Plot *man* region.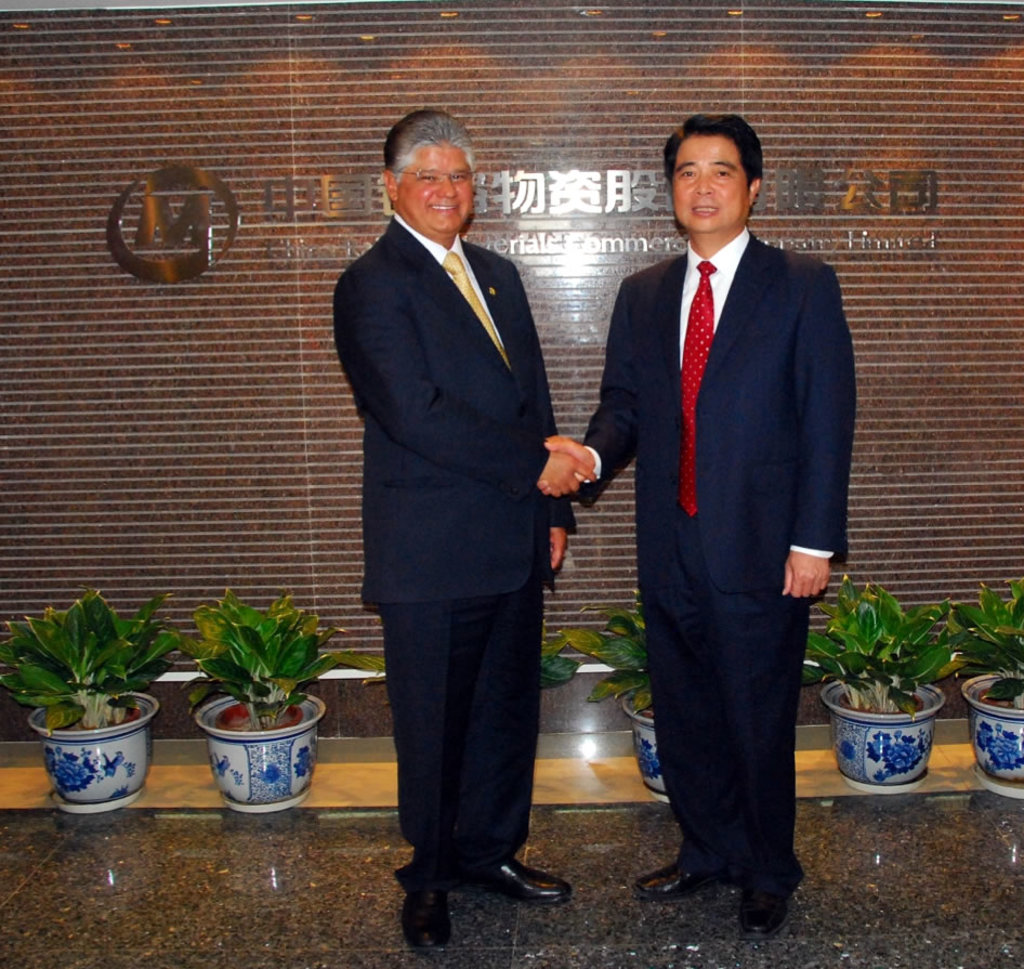
Plotted at [x1=319, y1=87, x2=627, y2=937].
